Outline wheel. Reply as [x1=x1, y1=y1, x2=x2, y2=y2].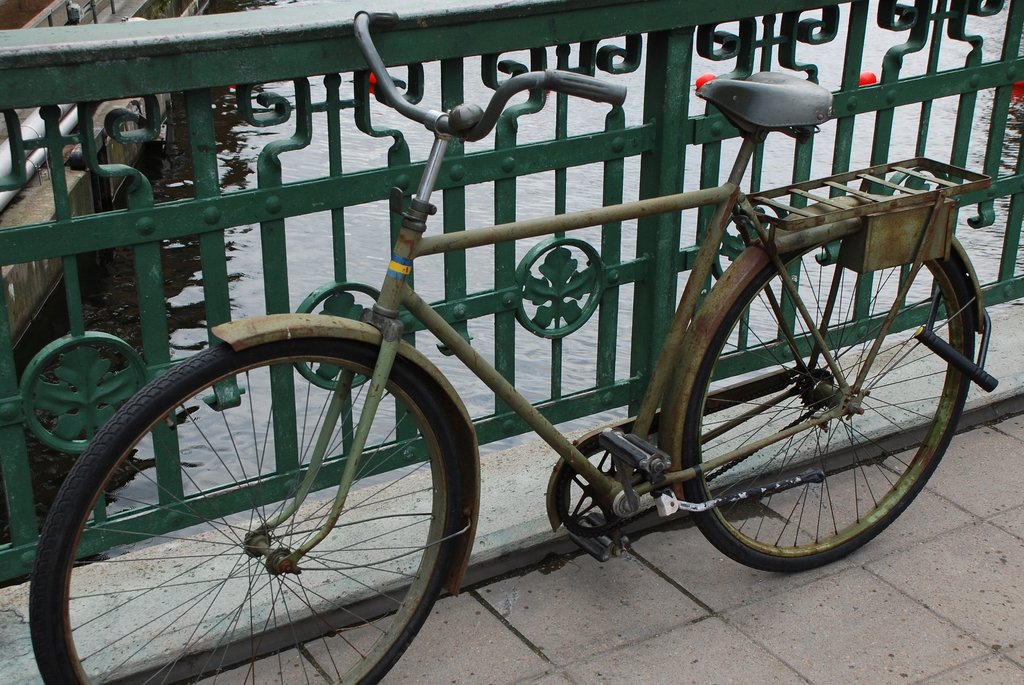
[x1=665, y1=200, x2=988, y2=573].
